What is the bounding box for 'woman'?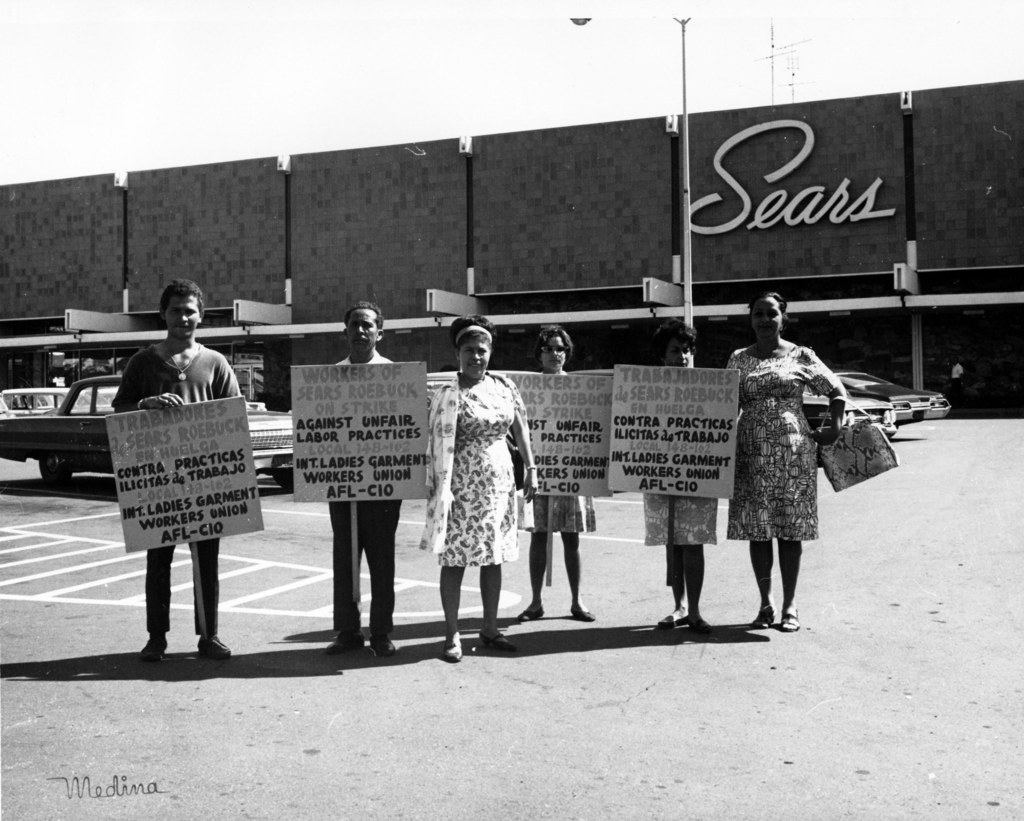
[642,314,721,635].
